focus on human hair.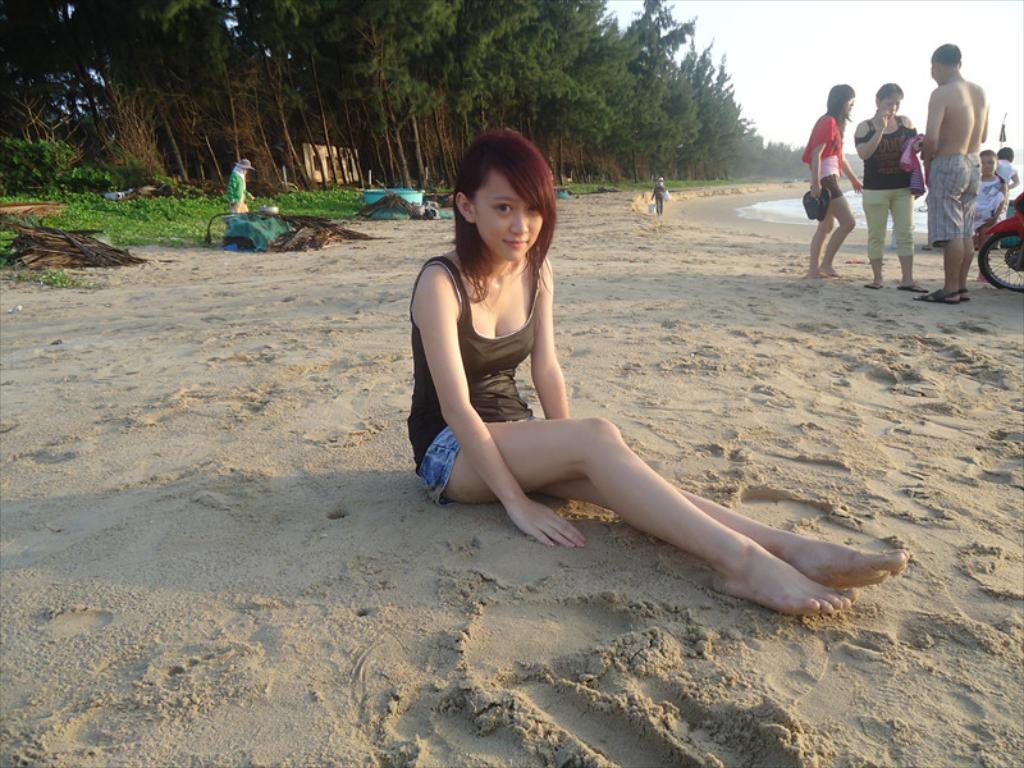
Focused at box(874, 83, 905, 106).
